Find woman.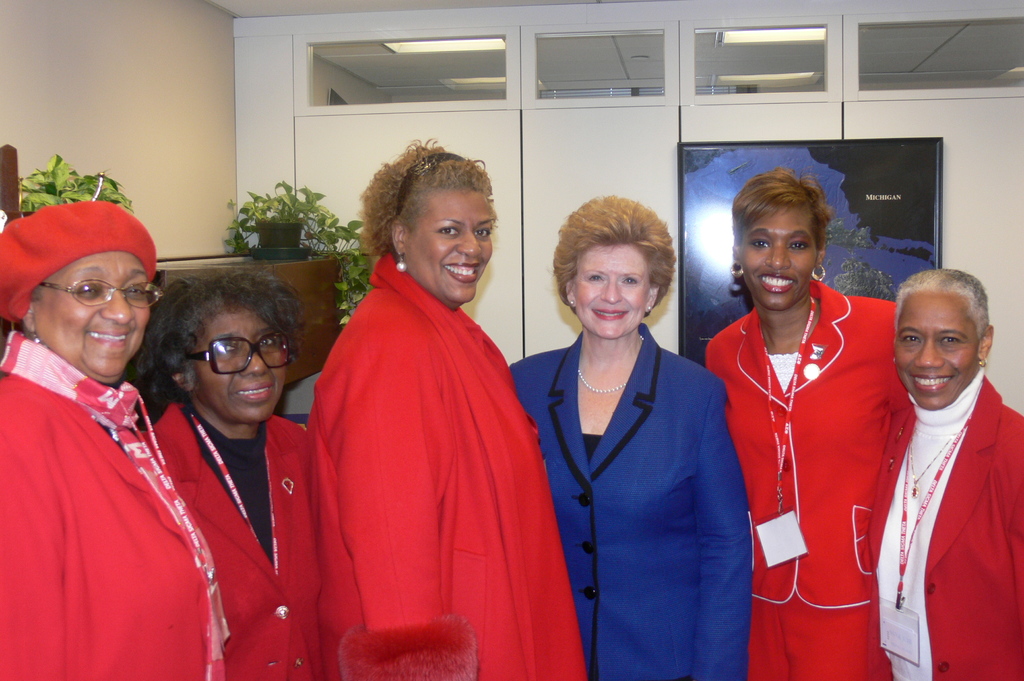
x1=0, y1=206, x2=230, y2=680.
